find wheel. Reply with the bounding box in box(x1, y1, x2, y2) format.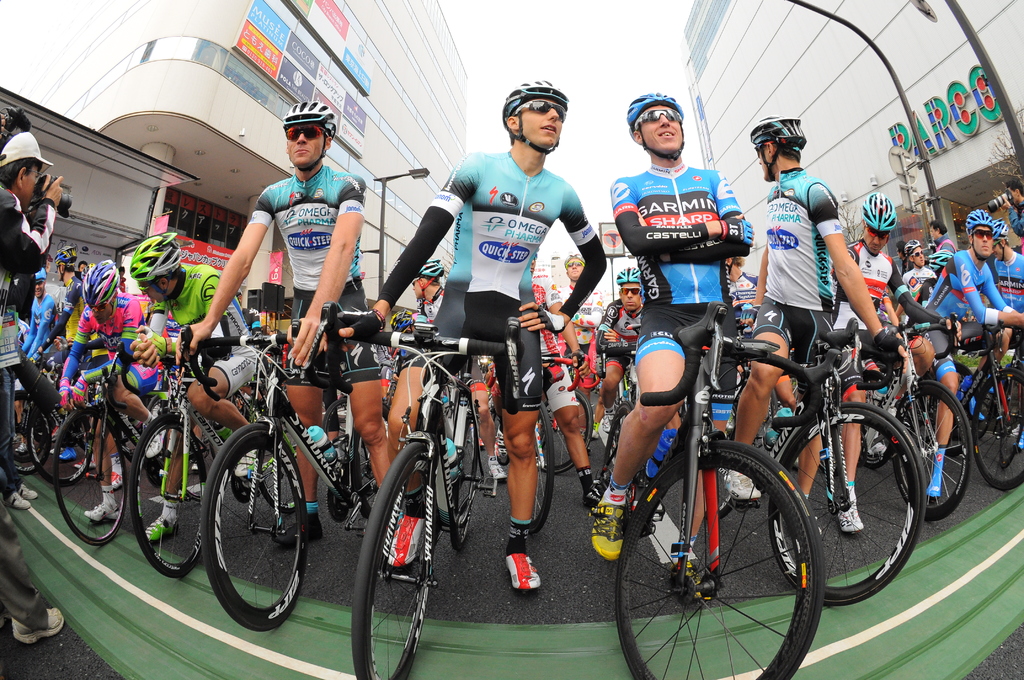
box(197, 434, 305, 631).
